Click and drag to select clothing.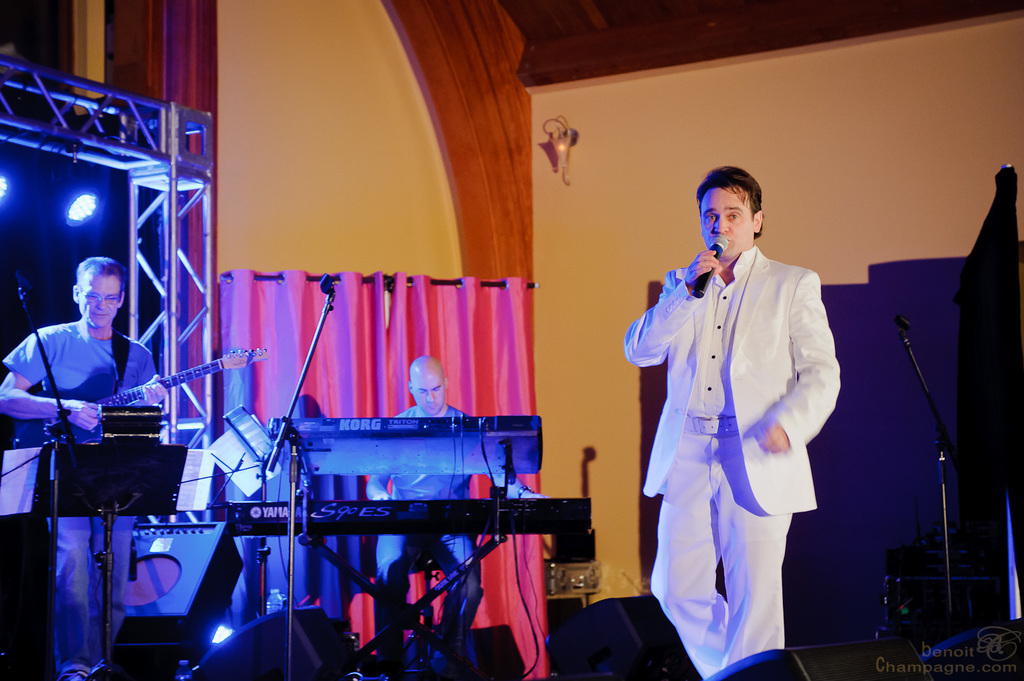
Selection: <box>1,310,155,678</box>.
